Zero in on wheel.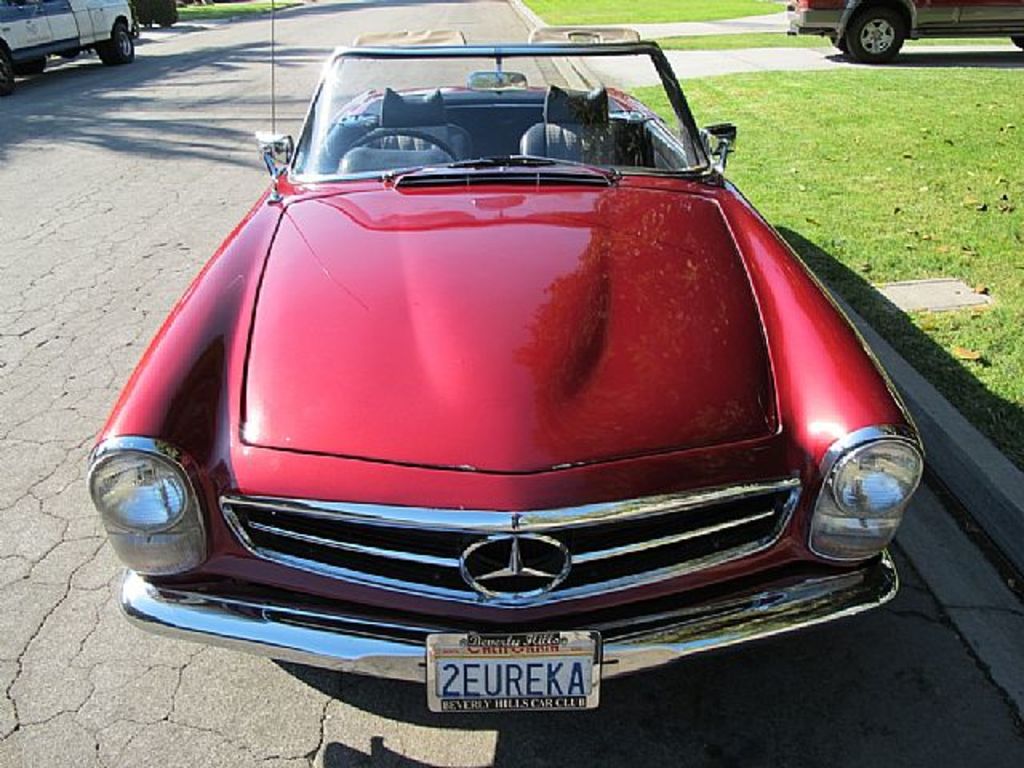
Zeroed in: (x1=0, y1=46, x2=26, y2=98).
